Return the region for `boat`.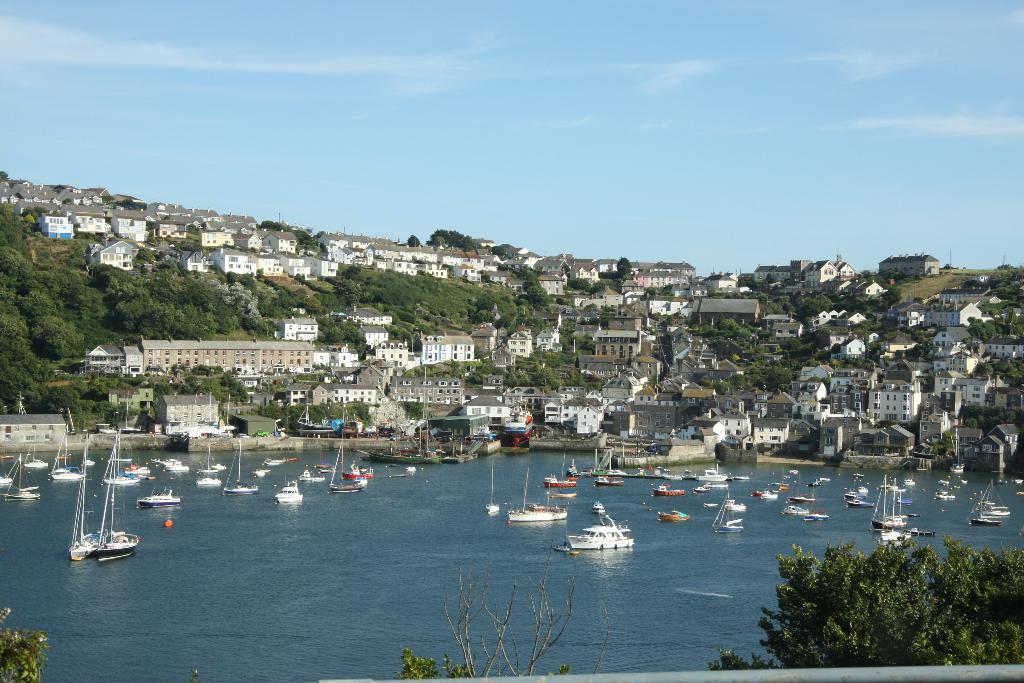
870:482:905:529.
